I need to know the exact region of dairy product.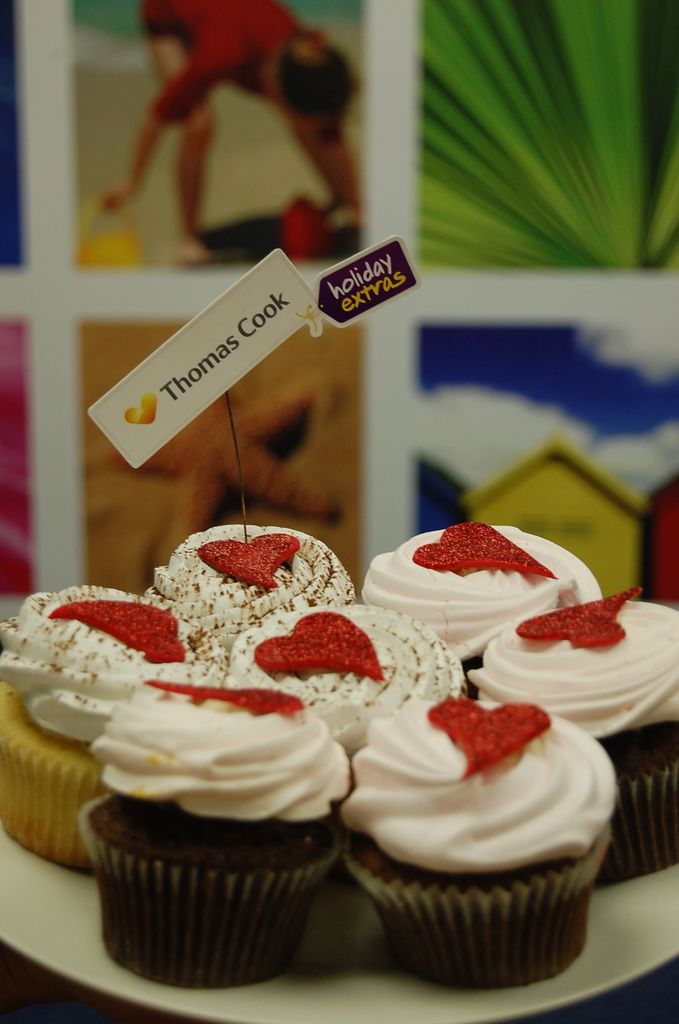
Region: bbox(0, 570, 195, 678).
